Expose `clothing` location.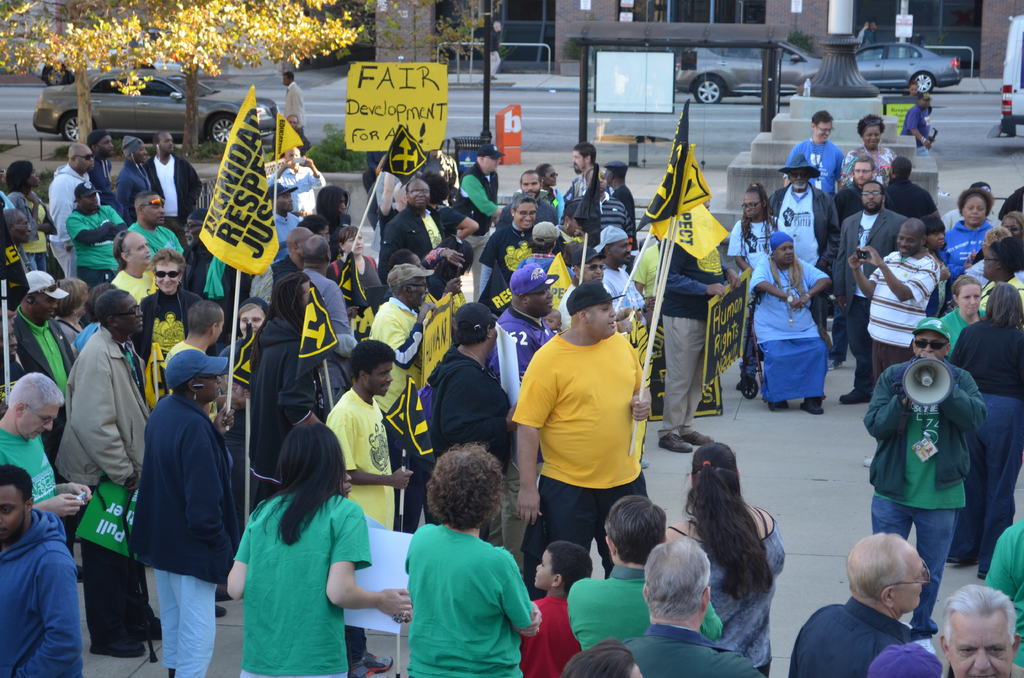
Exposed at crop(948, 305, 996, 579).
